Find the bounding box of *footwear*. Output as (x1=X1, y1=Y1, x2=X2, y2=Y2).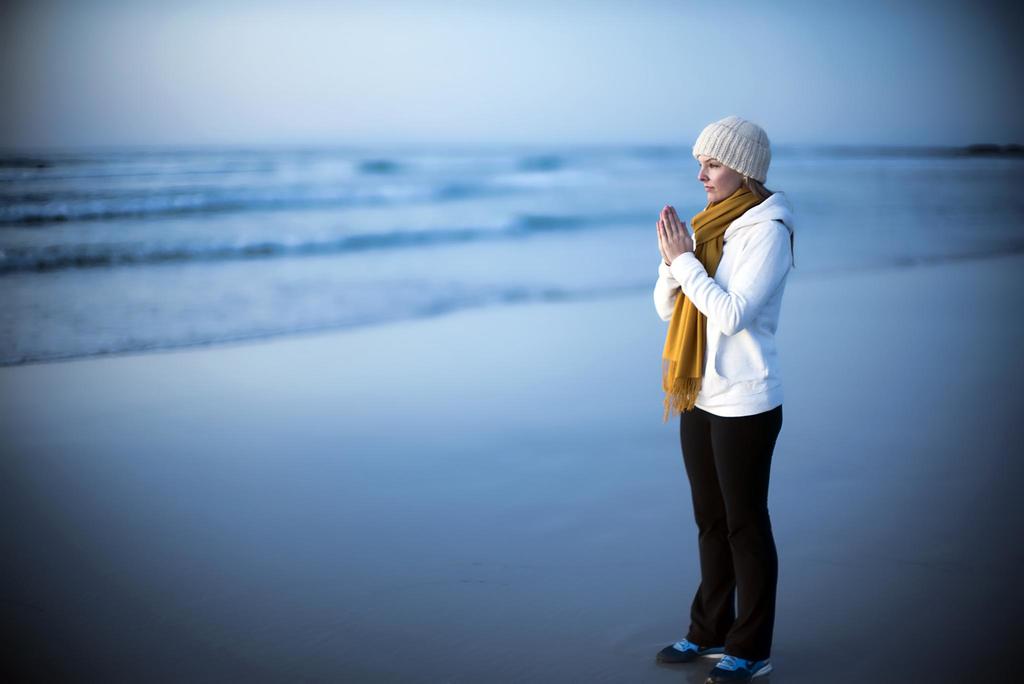
(x1=655, y1=634, x2=726, y2=666).
